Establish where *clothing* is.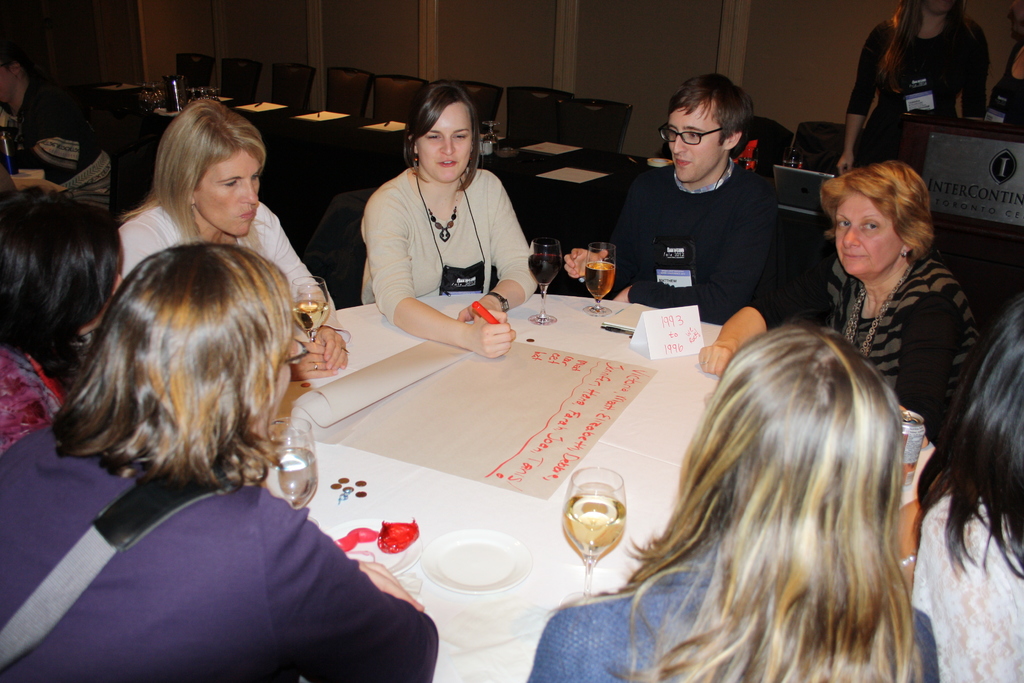
Established at pyautogui.locateOnScreen(2, 425, 442, 682).
